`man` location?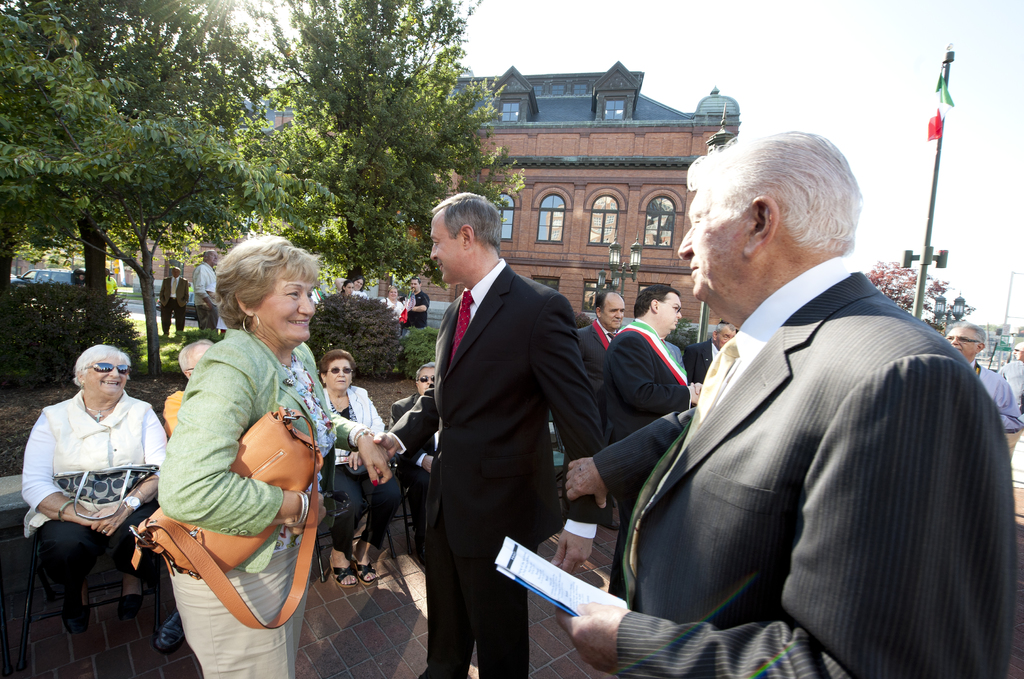
[left=604, top=283, right=707, bottom=602]
